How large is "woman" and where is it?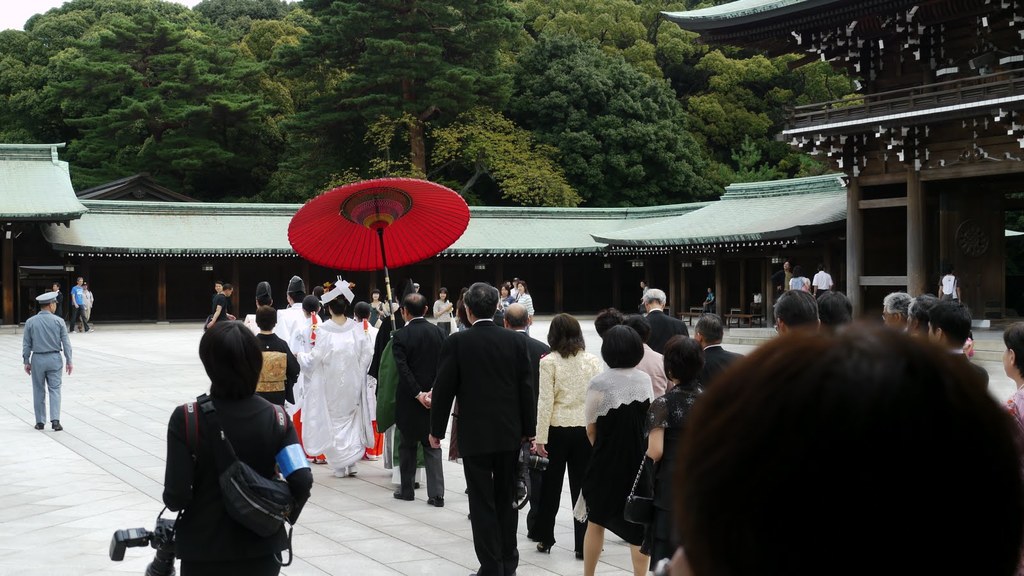
Bounding box: <region>579, 324, 657, 575</region>.
